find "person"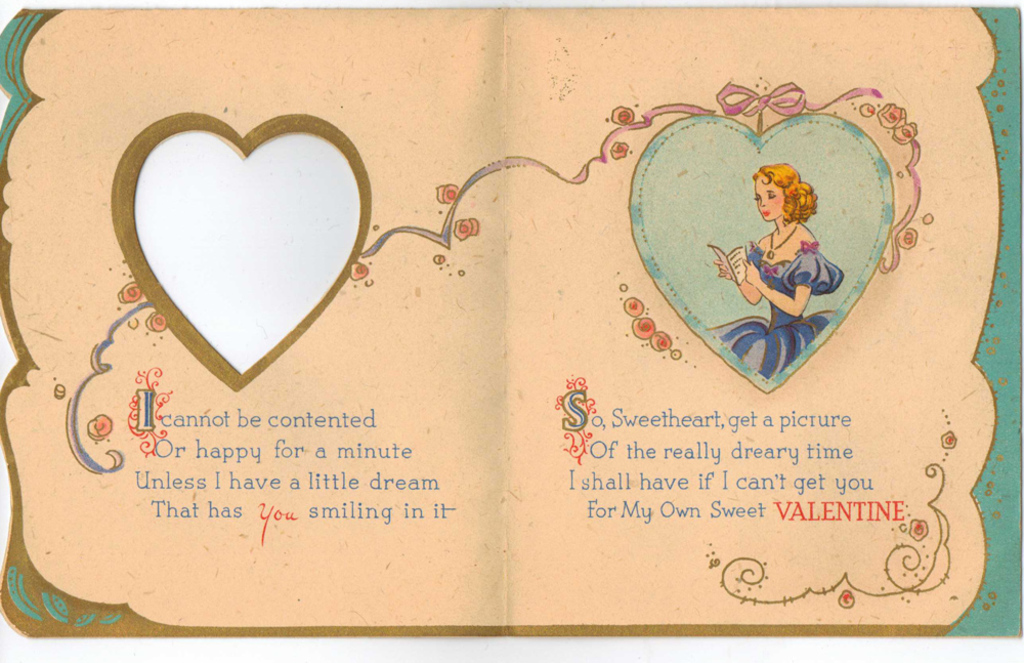
<box>725,162,848,385</box>
